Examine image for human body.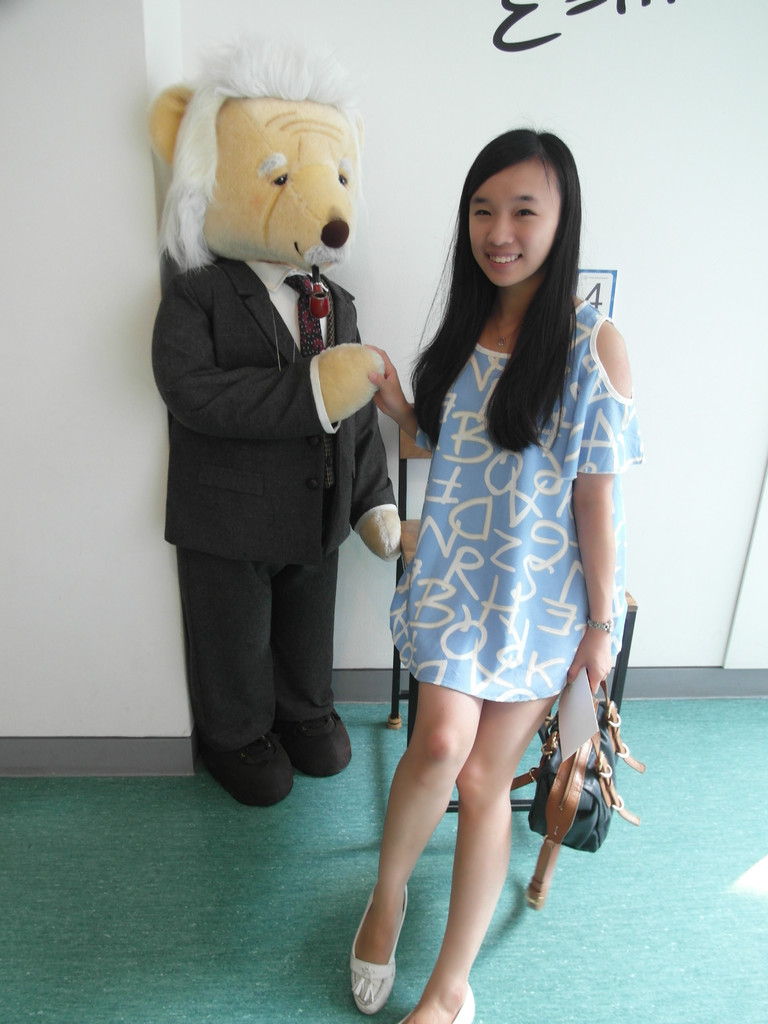
Examination result: rect(147, 258, 408, 814).
